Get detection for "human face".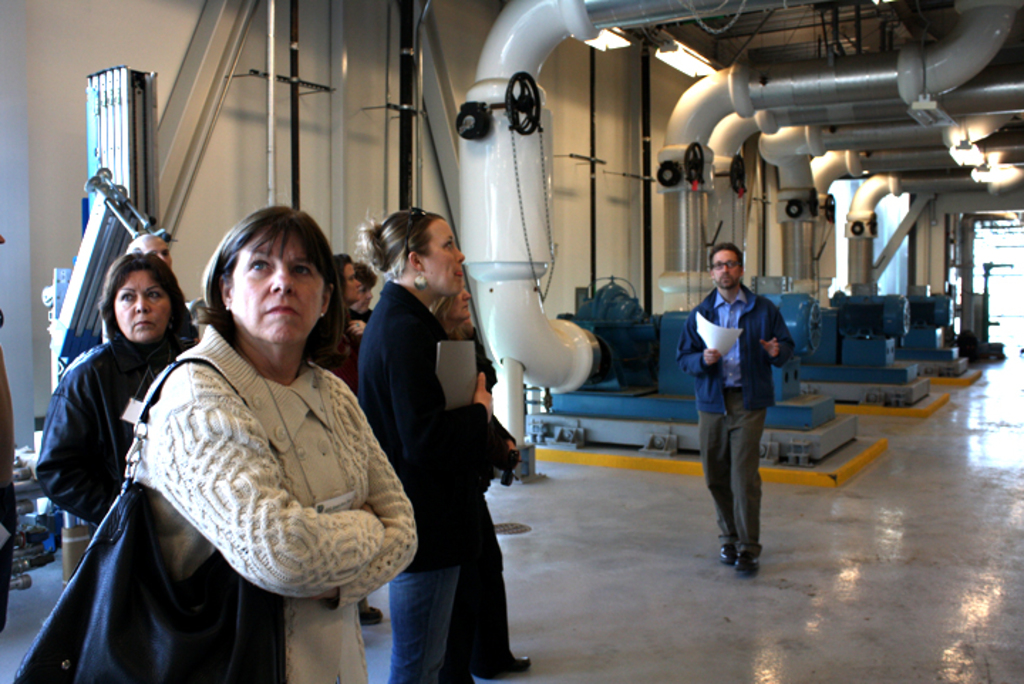
Detection: 228/225/317/346.
